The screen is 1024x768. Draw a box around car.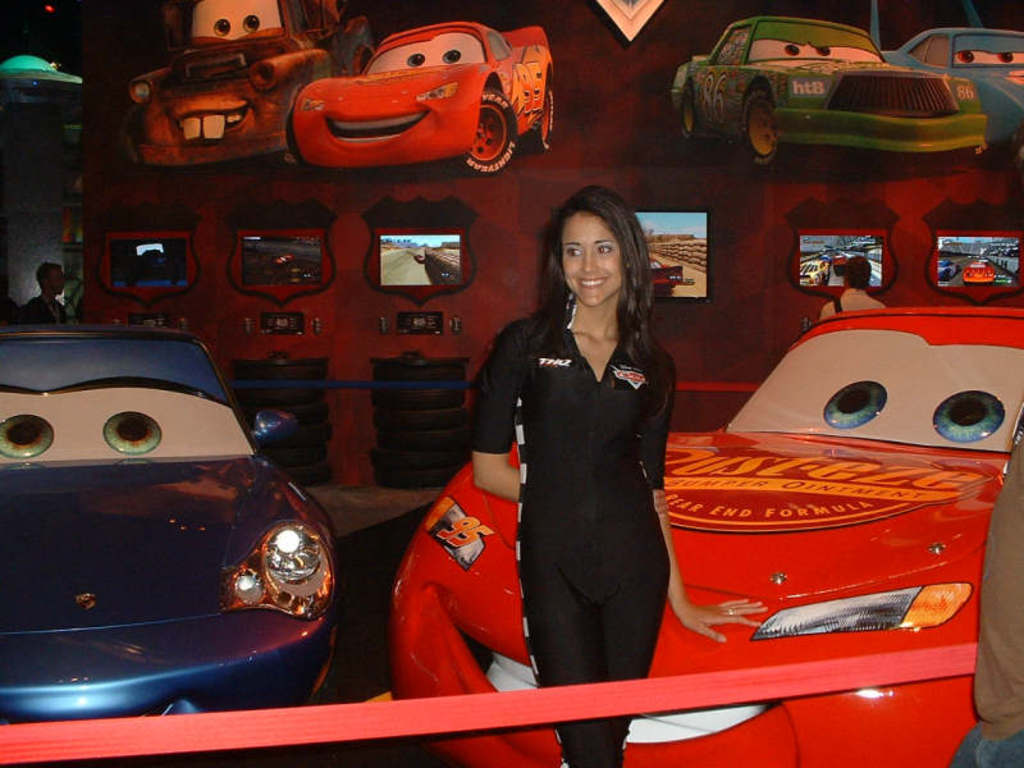
114:0:378:166.
